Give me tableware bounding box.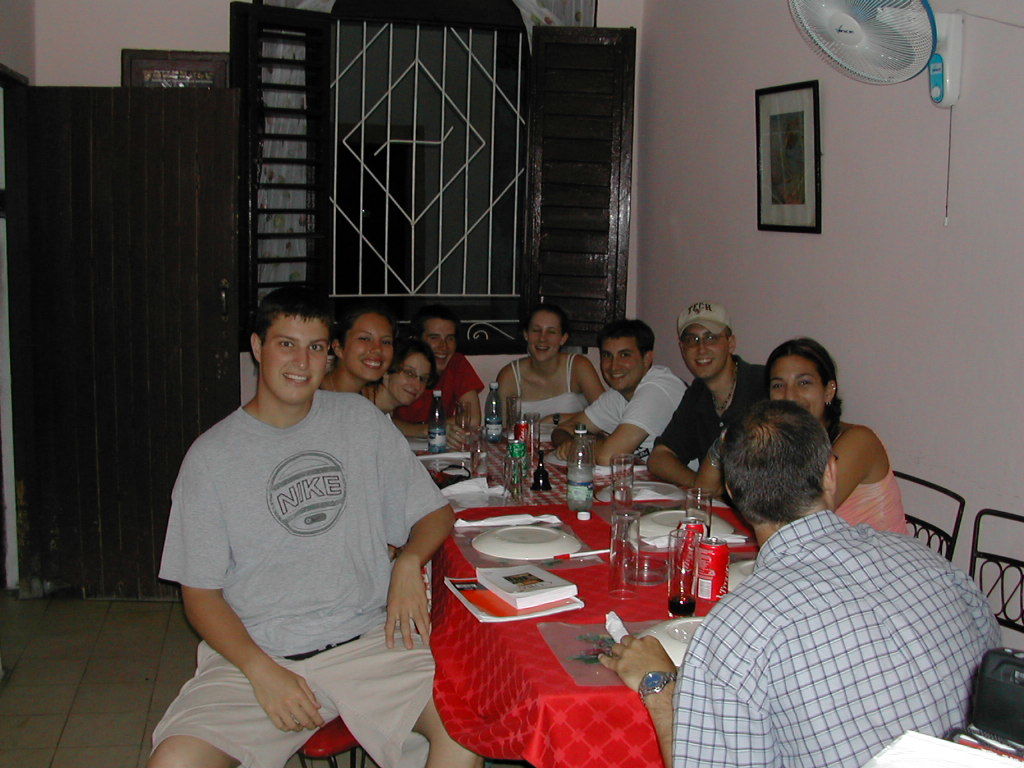
detection(613, 451, 632, 500).
